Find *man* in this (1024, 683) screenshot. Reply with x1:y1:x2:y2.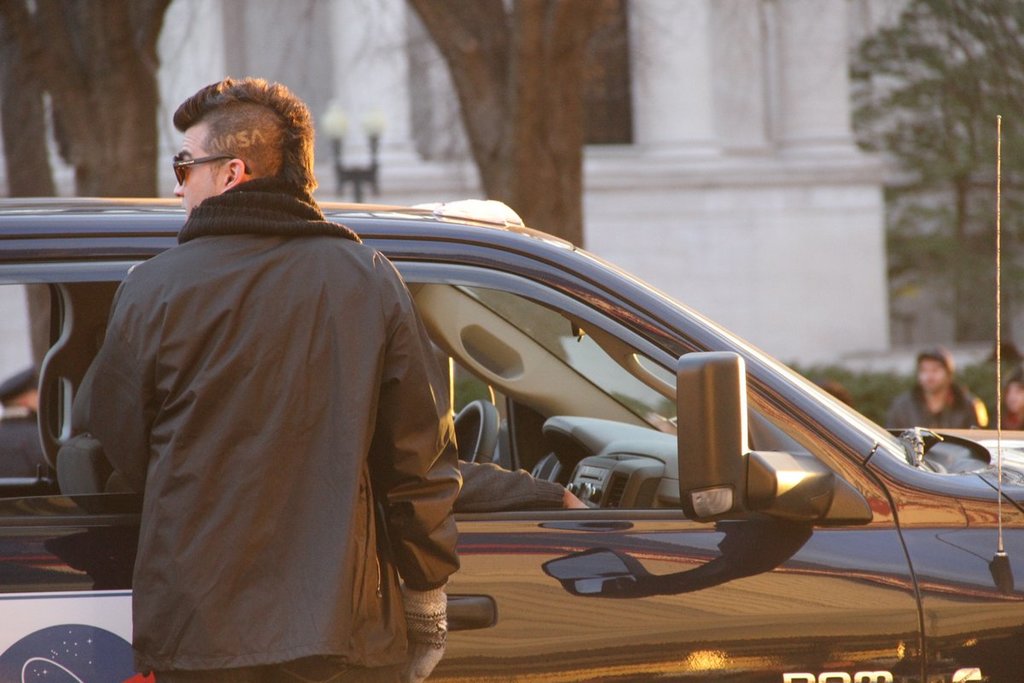
445:444:594:521.
